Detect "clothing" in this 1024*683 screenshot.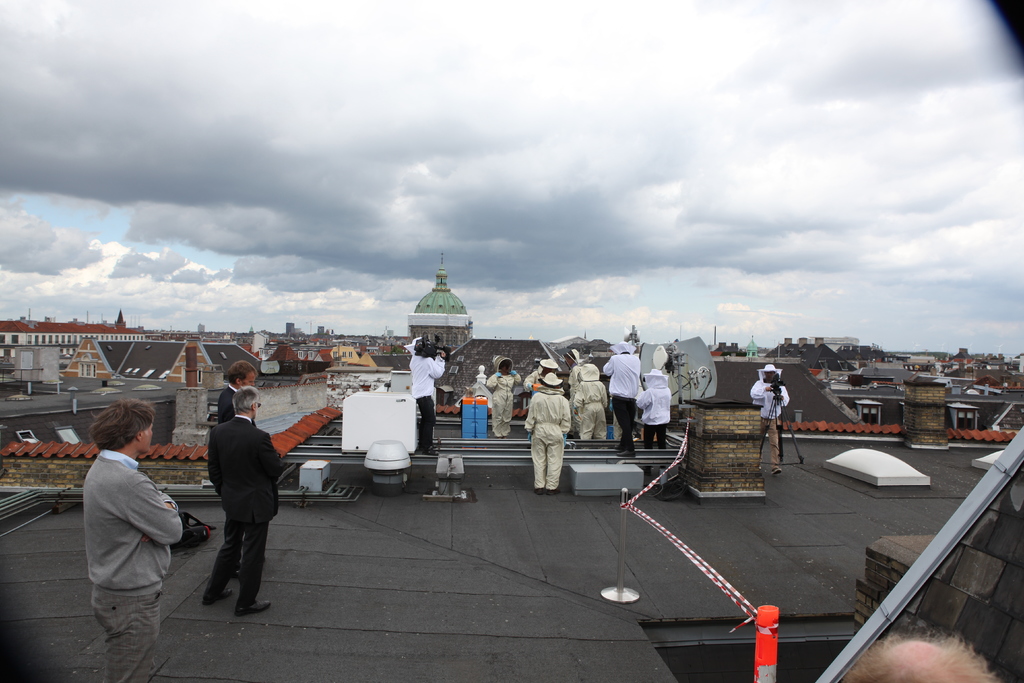
Detection: bbox=[524, 385, 572, 484].
